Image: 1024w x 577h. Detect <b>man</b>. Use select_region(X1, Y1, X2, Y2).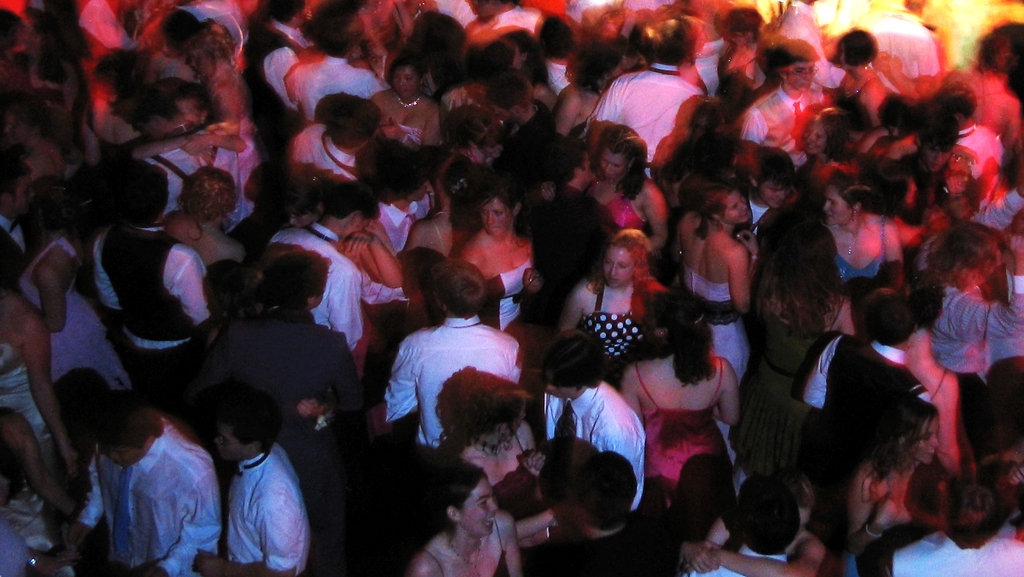
select_region(806, 284, 930, 549).
